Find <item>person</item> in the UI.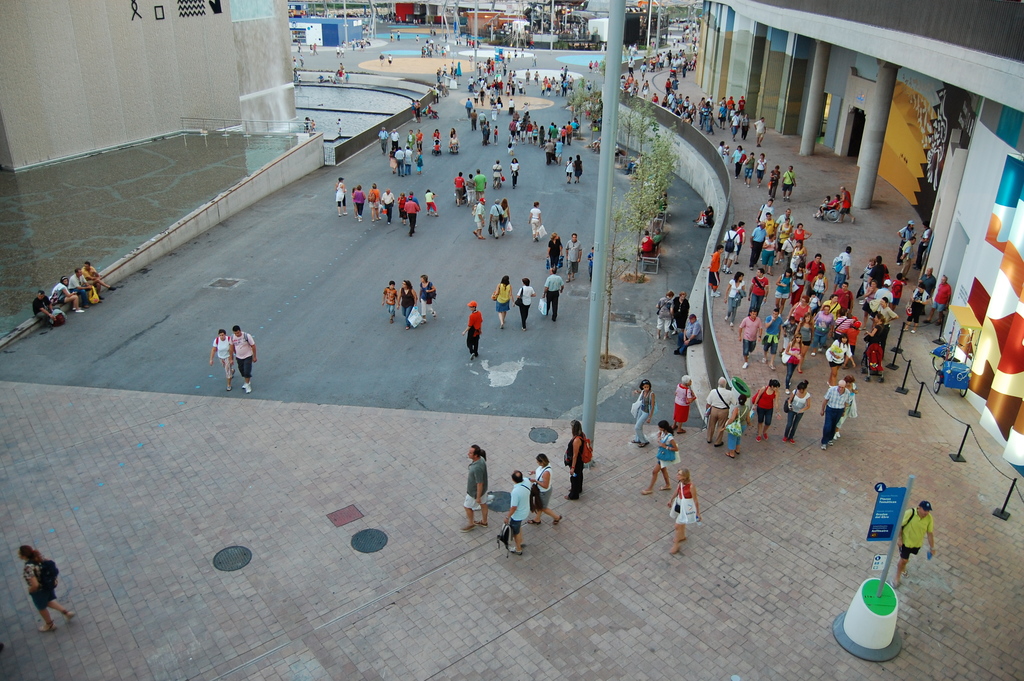
UI element at [x1=524, y1=108, x2=533, y2=119].
